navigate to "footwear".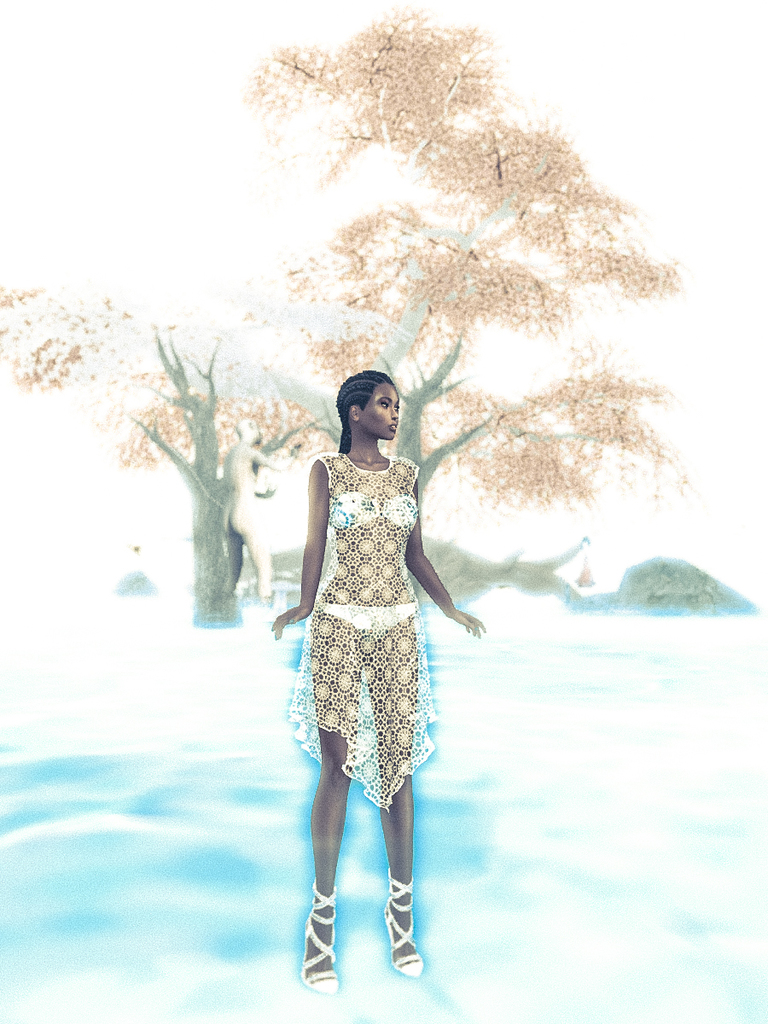
Navigation target: pyautogui.locateOnScreen(289, 900, 340, 992).
